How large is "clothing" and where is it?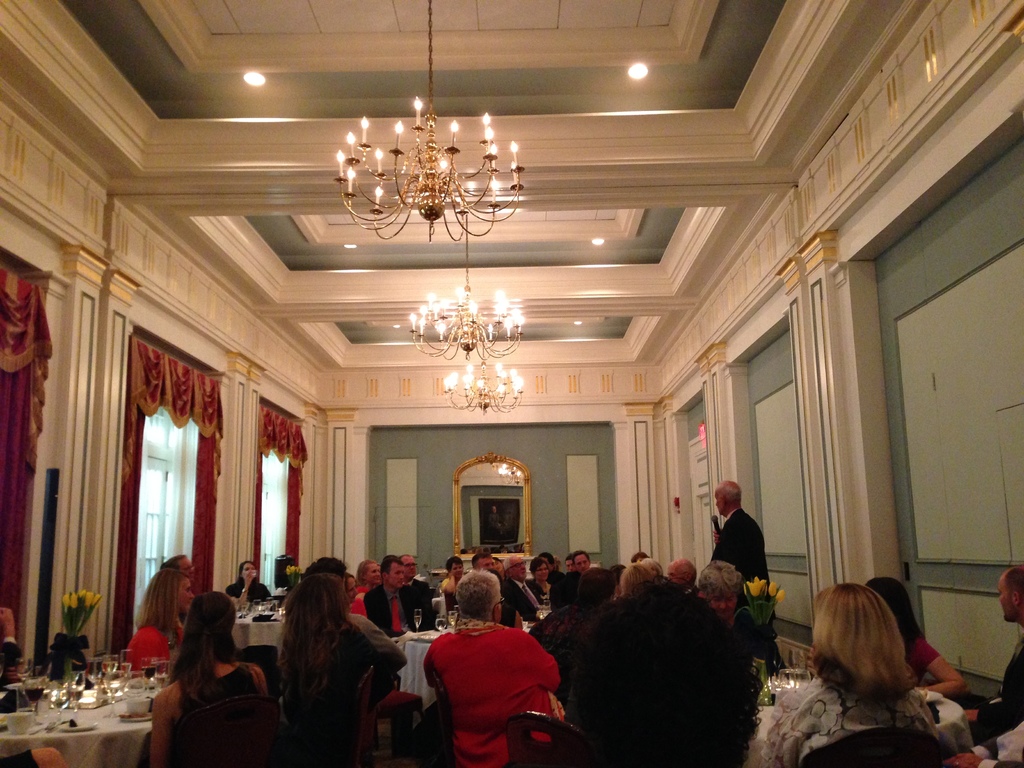
Bounding box: 708,506,790,683.
